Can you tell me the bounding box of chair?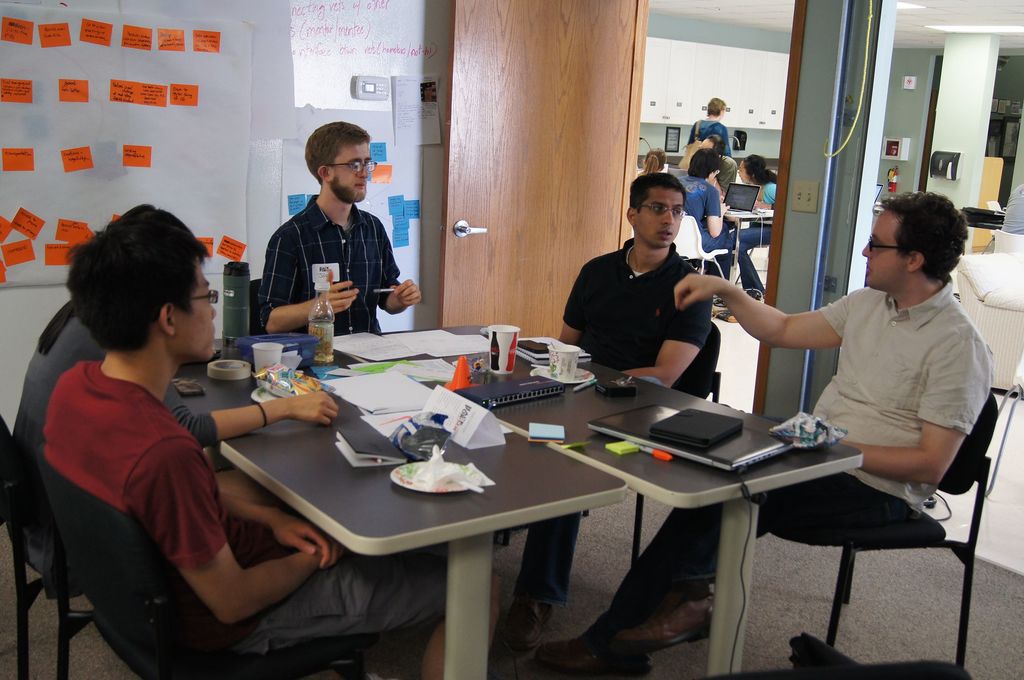
[0,408,83,679].
